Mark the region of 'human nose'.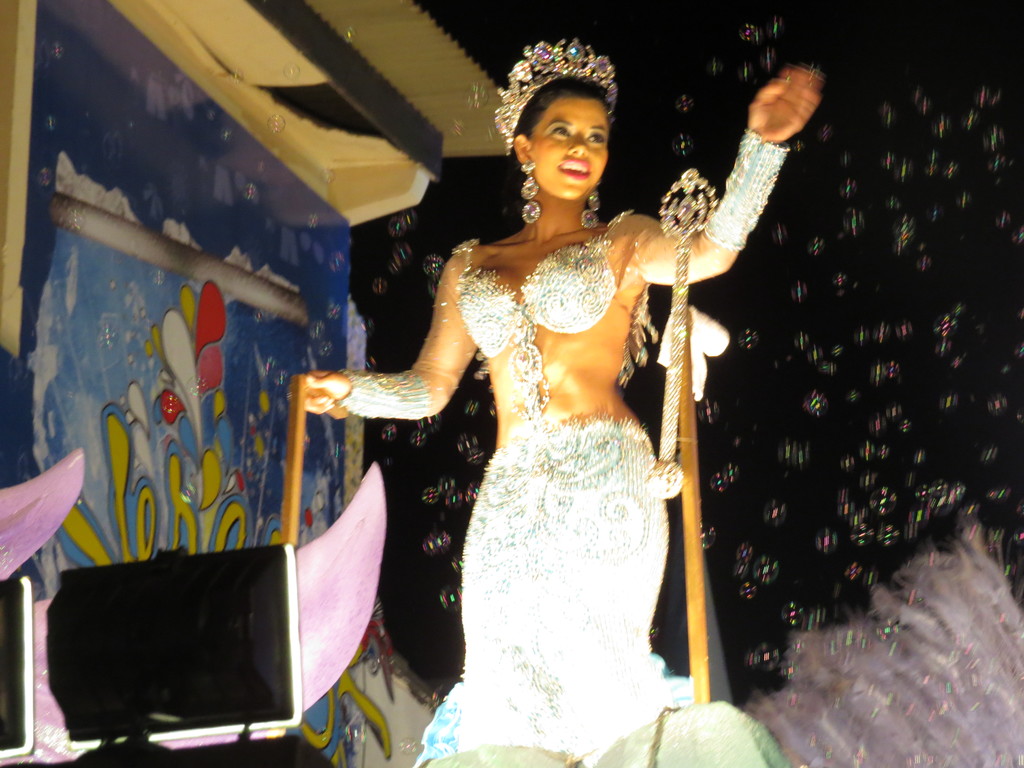
Region: bbox(565, 136, 590, 157).
